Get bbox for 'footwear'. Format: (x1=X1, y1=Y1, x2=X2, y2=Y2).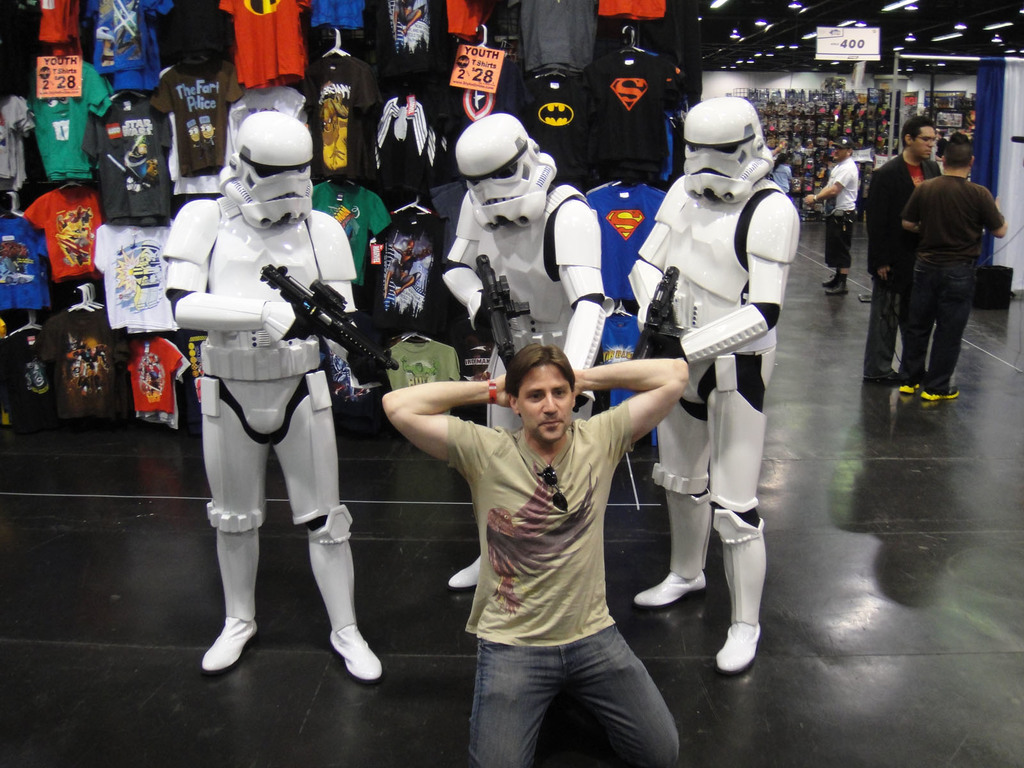
(x1=202, y1=611, x2=254, y2=669).
